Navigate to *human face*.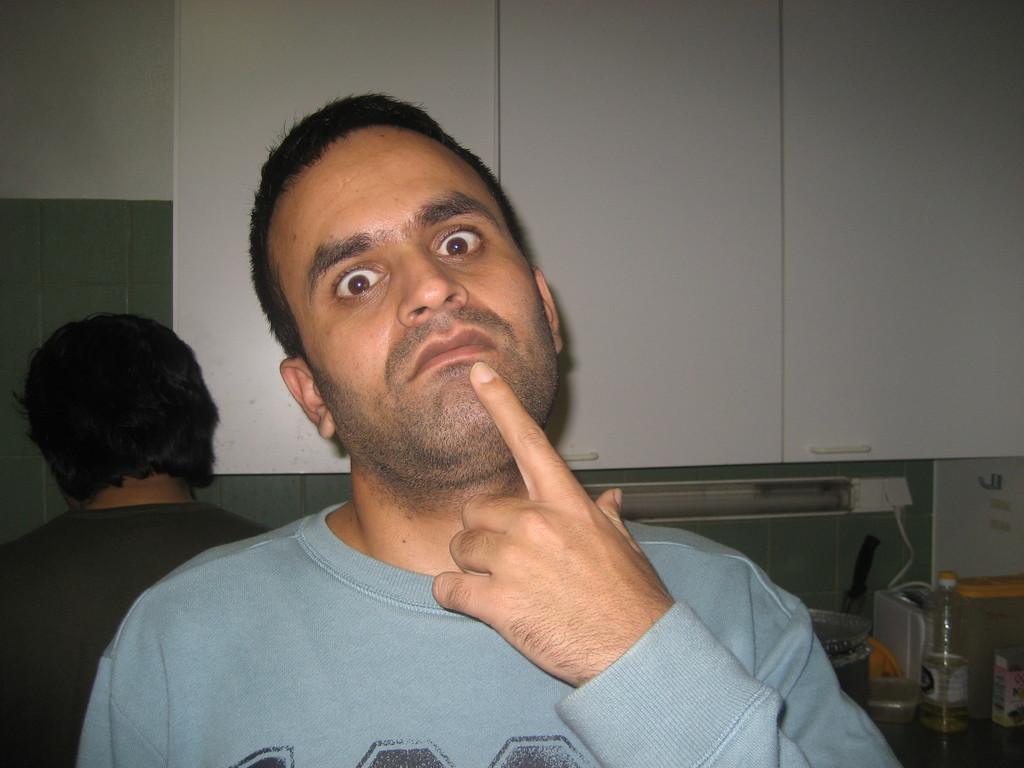
Navigation target: <bbox>268, 124, 559, 484</bbox>.
